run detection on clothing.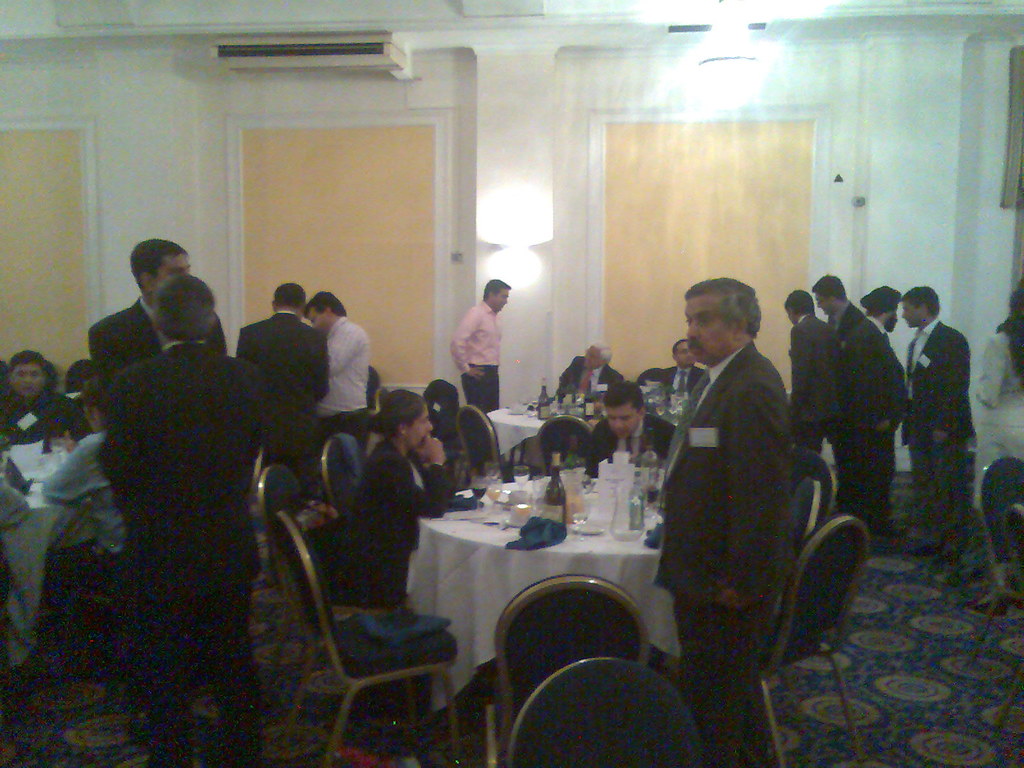
Result: [93,323,266,767].
